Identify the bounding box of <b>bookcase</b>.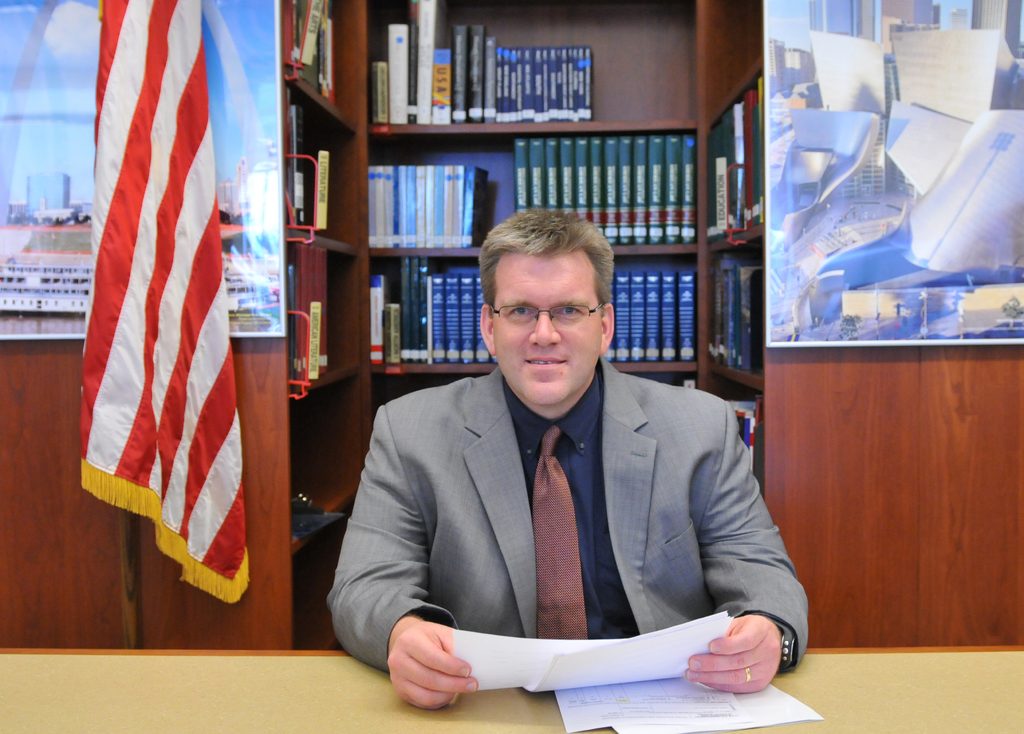
detection(99, 23, 924, 583).
